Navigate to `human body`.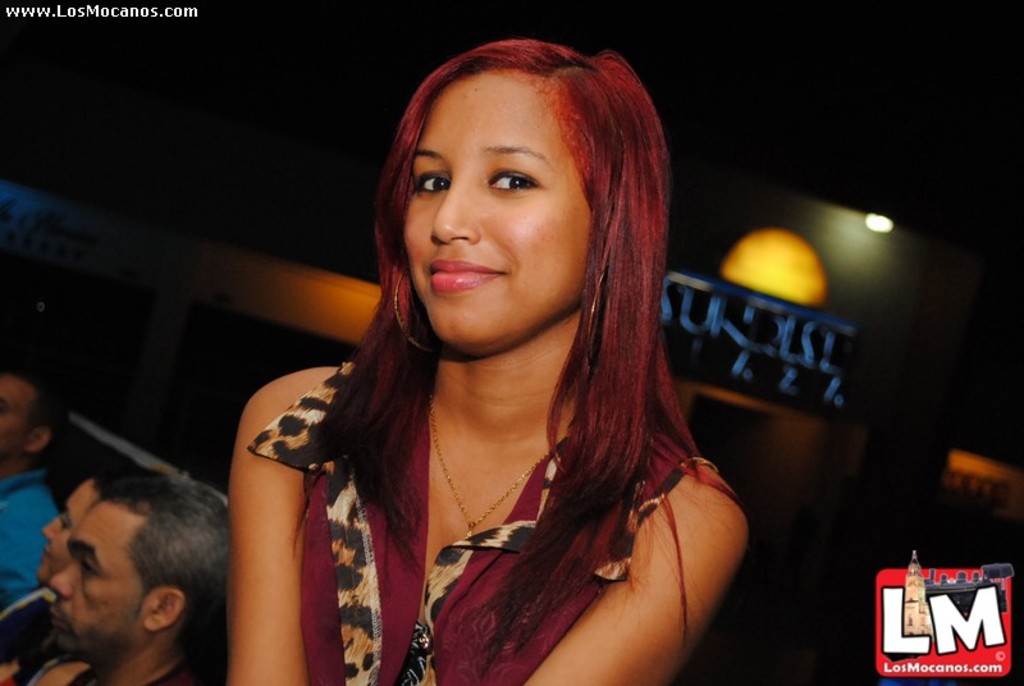
Navigation target: box(0, 453, 160, 671).
